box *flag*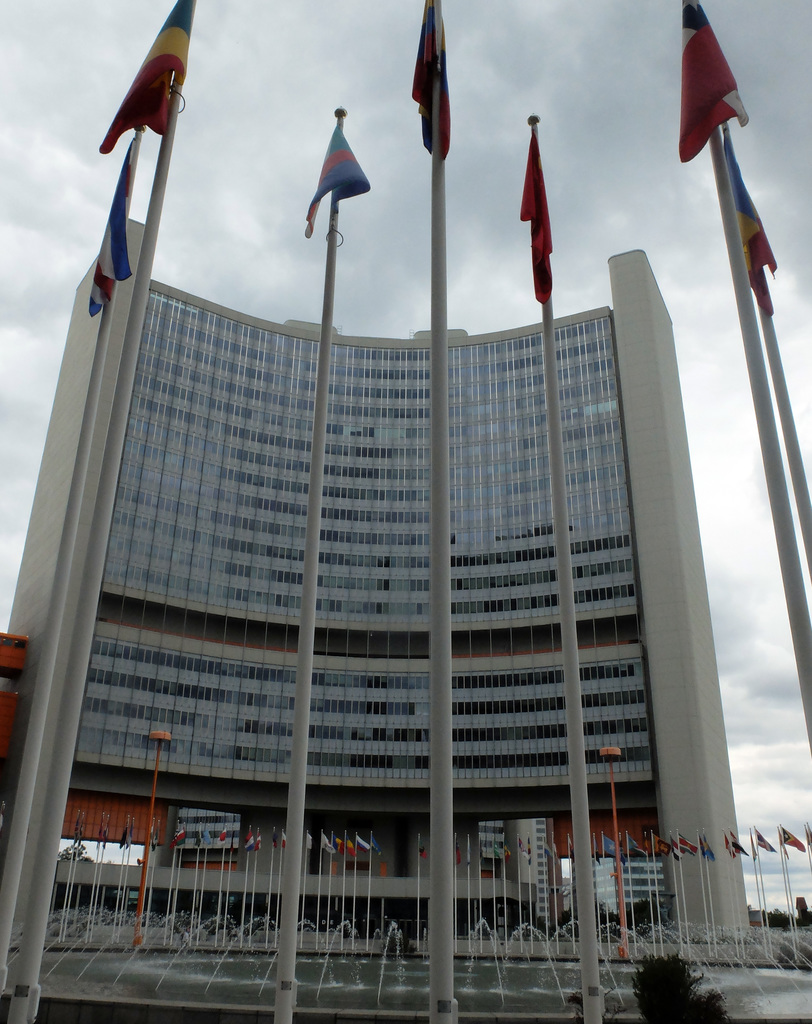
[103,811,117,848]
